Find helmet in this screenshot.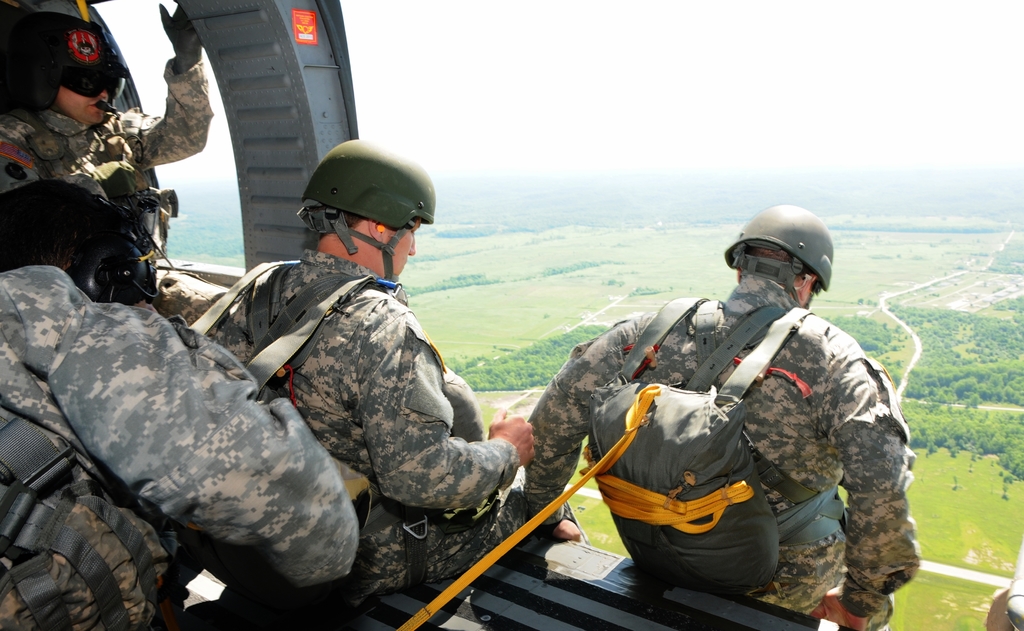
The bounding box for helmet is locate(4, 13, 134, 125).
